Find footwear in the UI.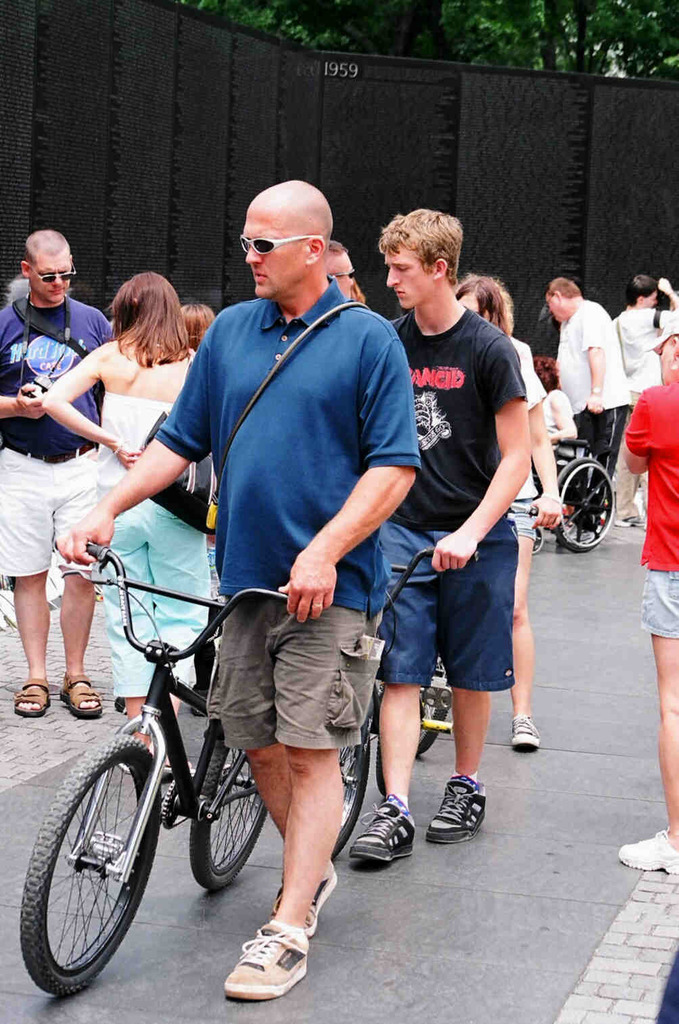
UI element at (x1=623, y1=830, x2=678, y2=879).
